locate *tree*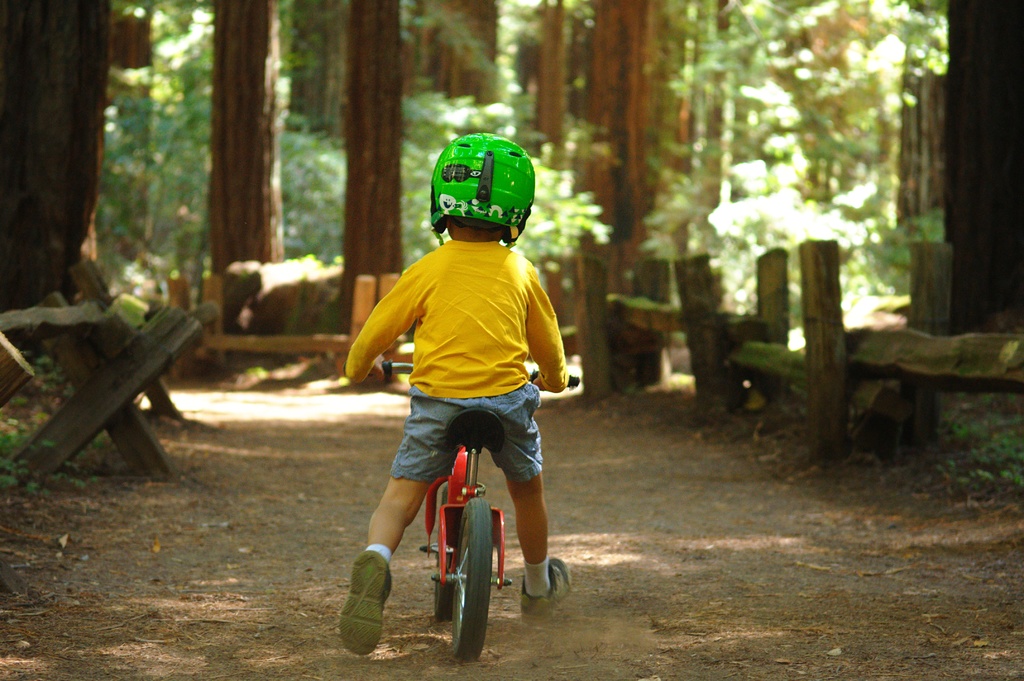
[945,2,1023,337]
